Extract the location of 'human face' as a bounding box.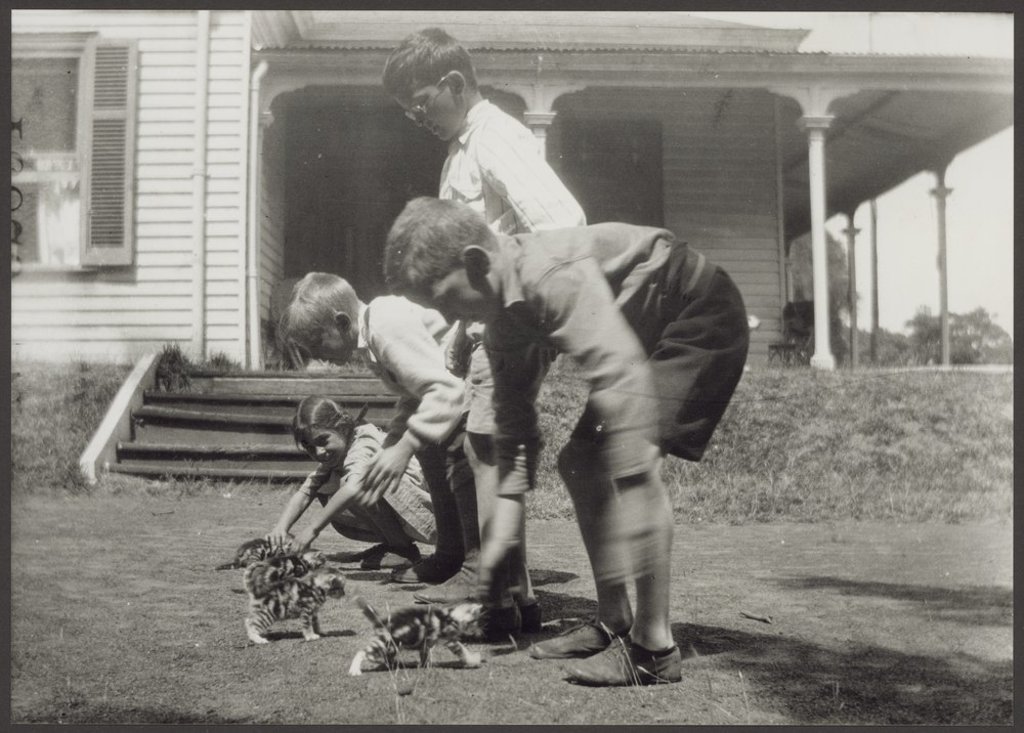
302,432,352,474.
